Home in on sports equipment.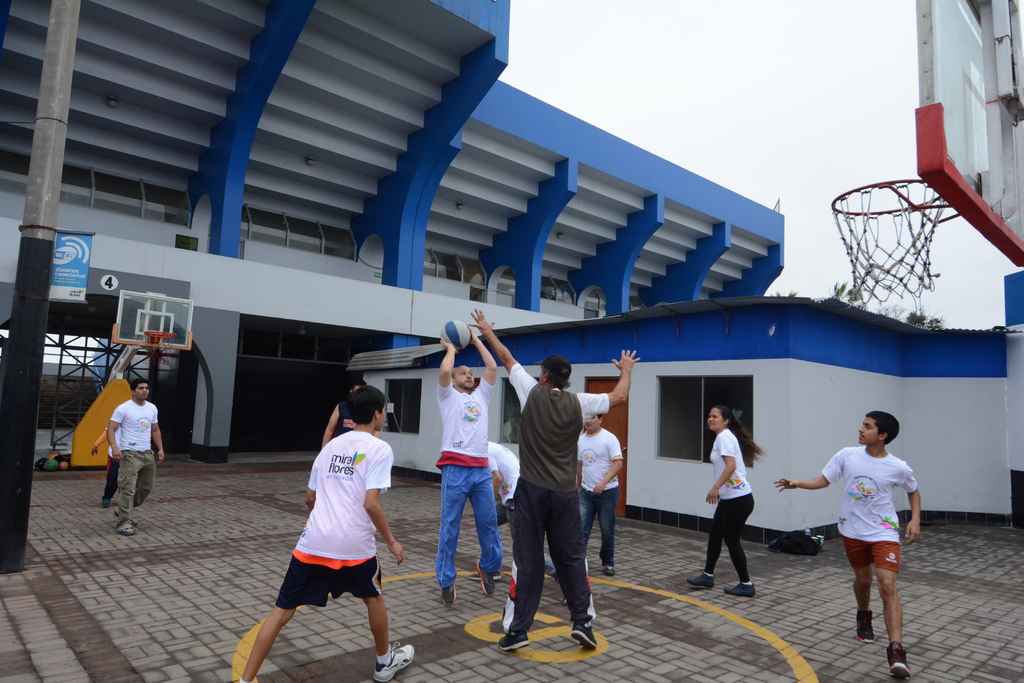
Homed in at <bbox>724, 584, 754, 595</bbox>.
